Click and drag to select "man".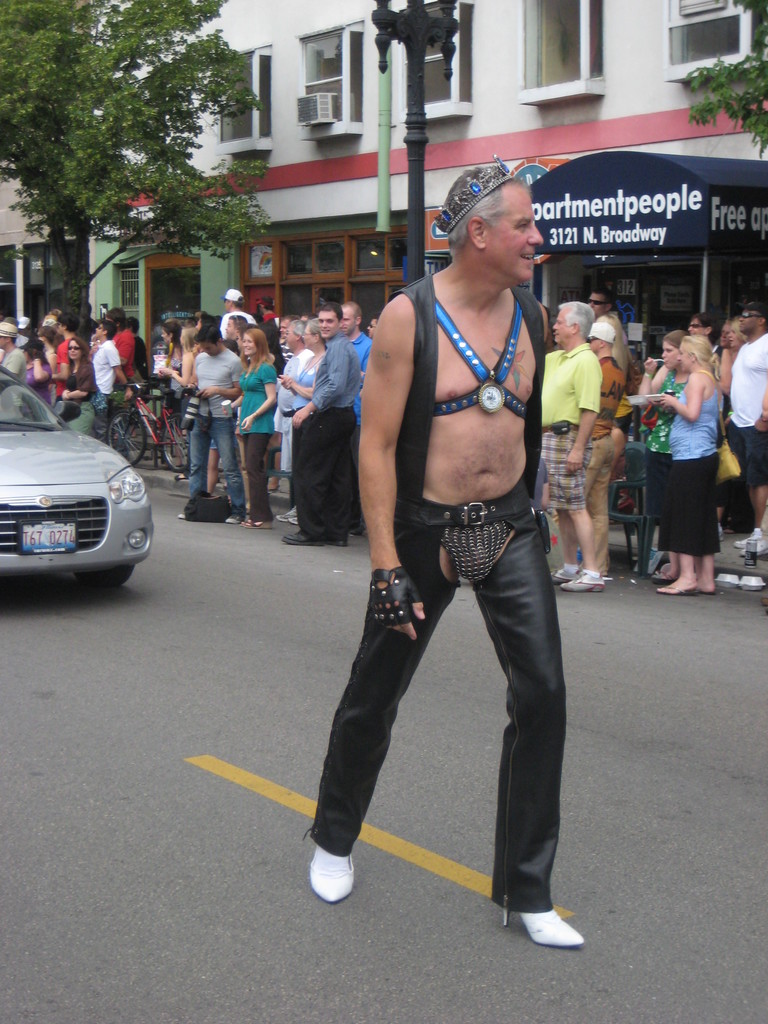
Selection: <box>279,304,363,550</box>.
